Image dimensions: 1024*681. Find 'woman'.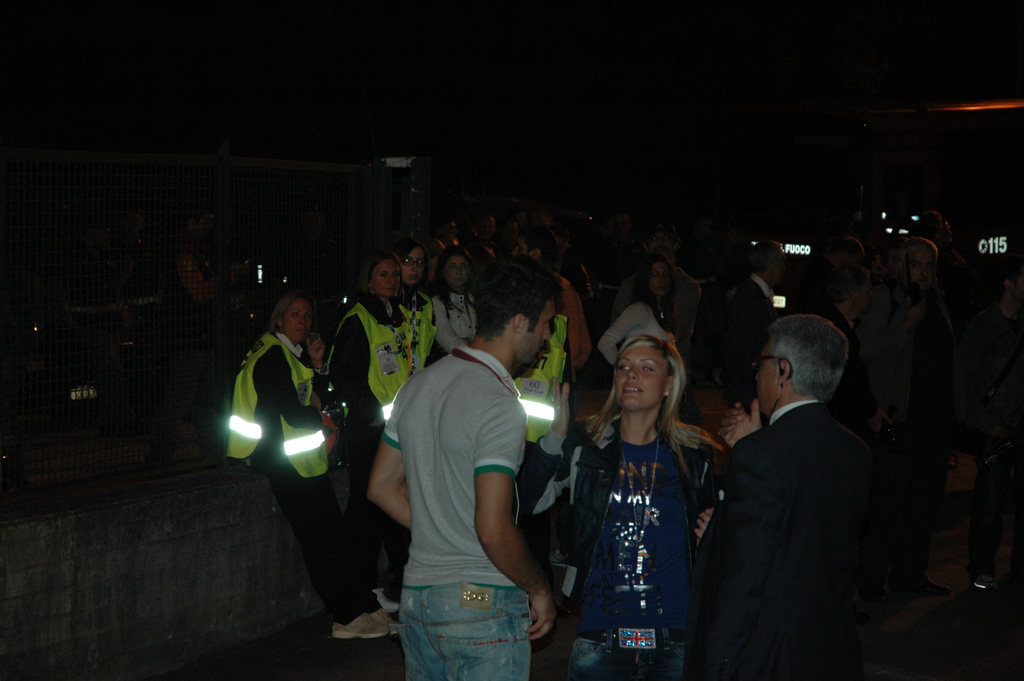
538 341 725 669.
